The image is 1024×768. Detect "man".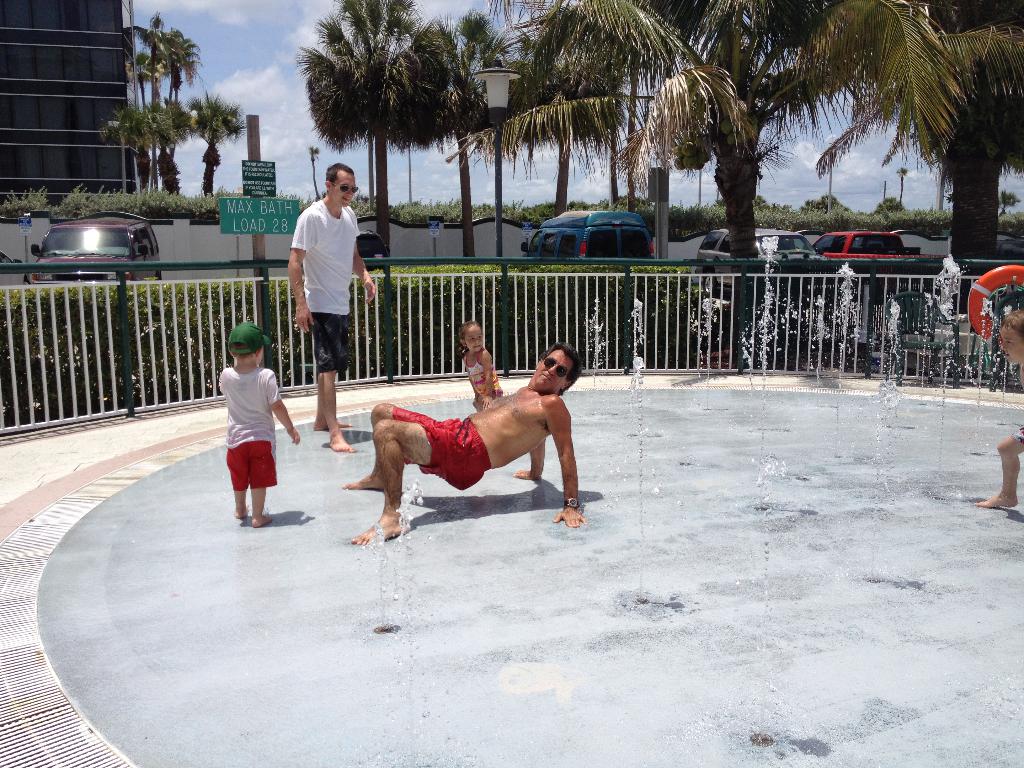
Detection: crop(275, 163, 366, 396).
